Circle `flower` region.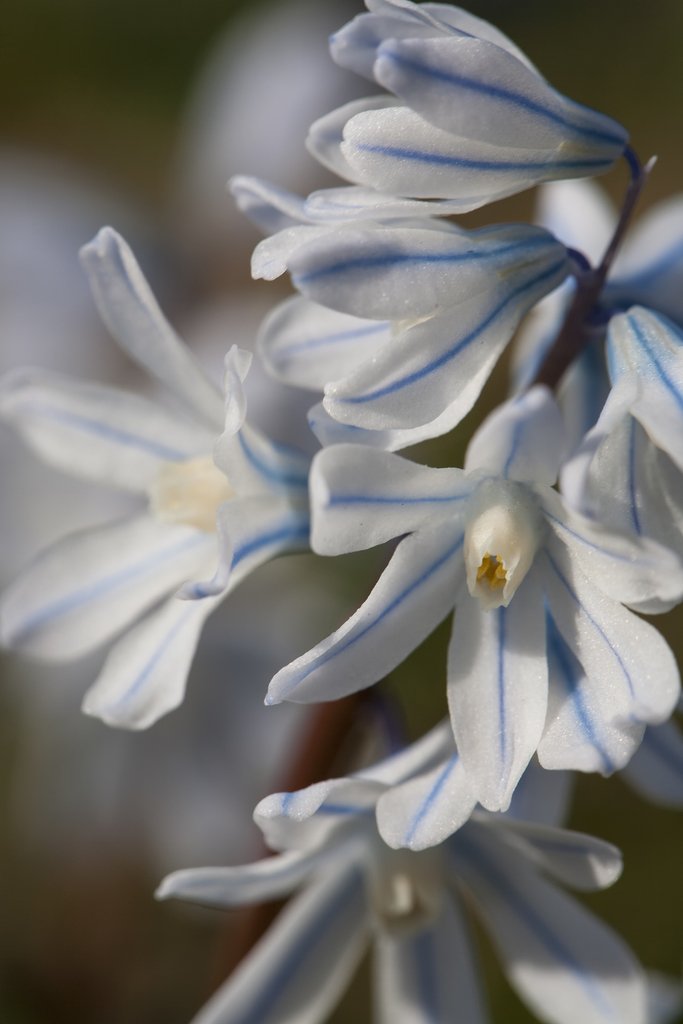
Region: detection(283, 420, 645, 785).
